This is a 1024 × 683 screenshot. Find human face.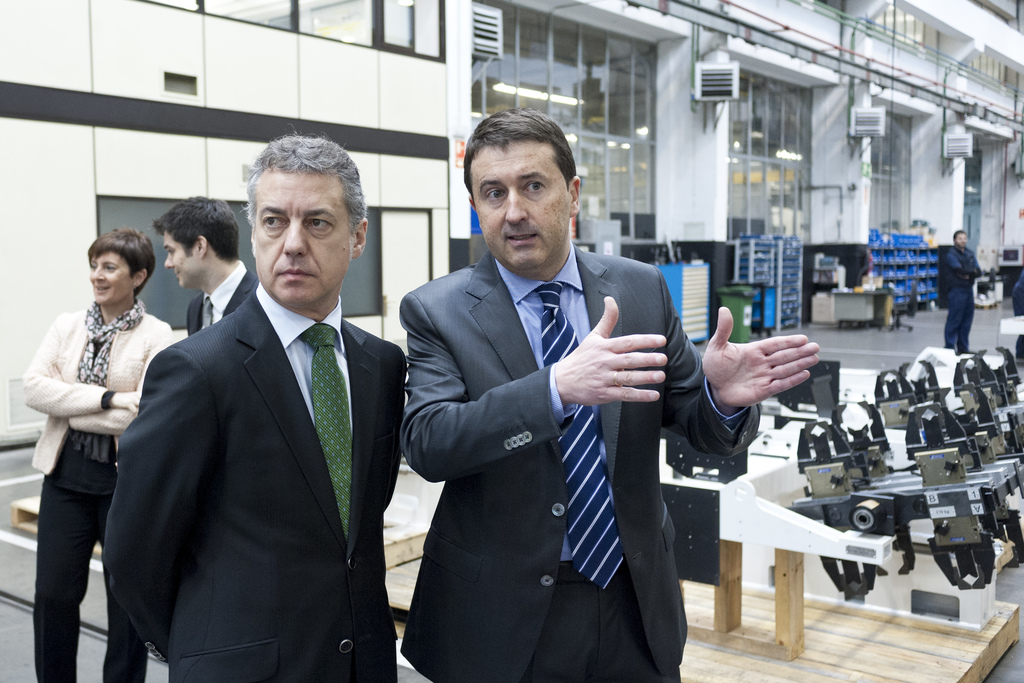
Bounding box: 473/138/575/273.
